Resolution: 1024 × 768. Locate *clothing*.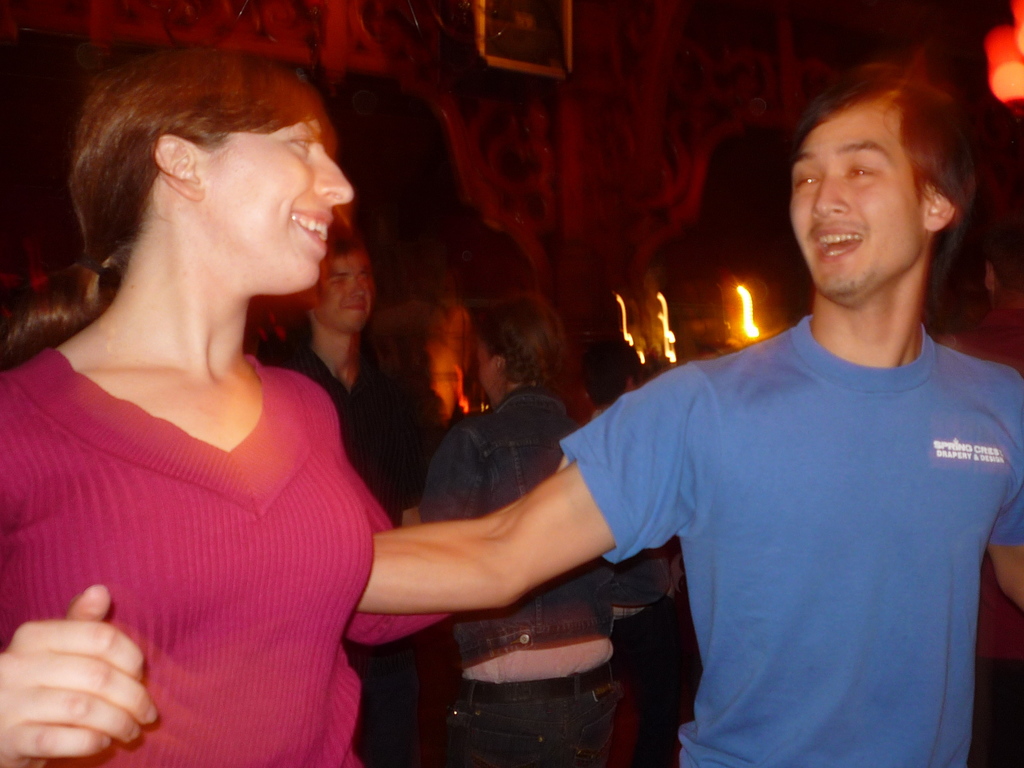
crop(574, 279, 989, 753).
